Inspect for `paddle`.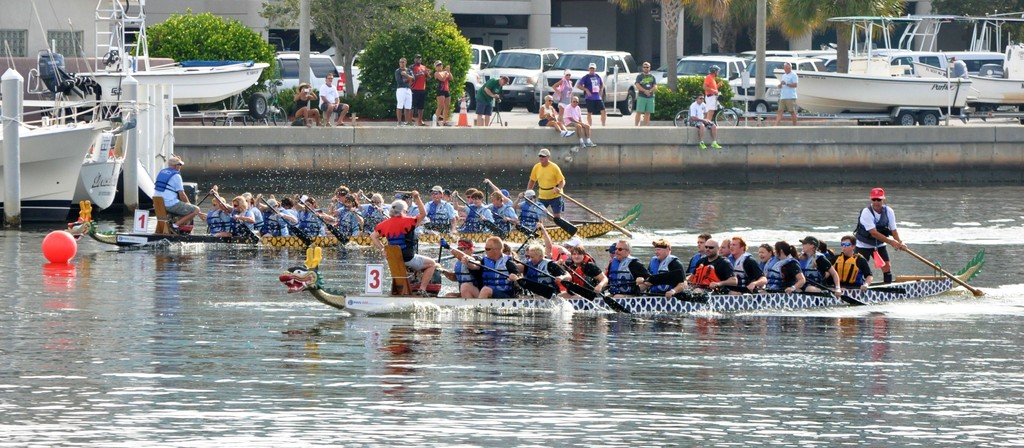
Inspection: <region>216, 194, 261, 243</region>.
